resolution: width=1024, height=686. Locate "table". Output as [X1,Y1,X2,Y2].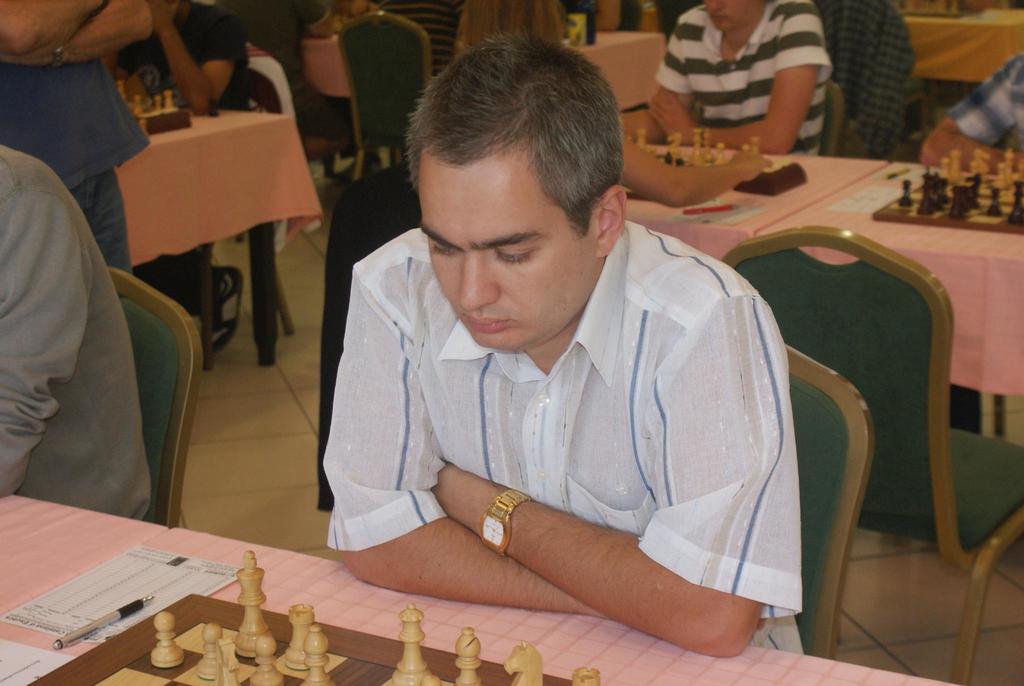
[897,0,1023,105].
